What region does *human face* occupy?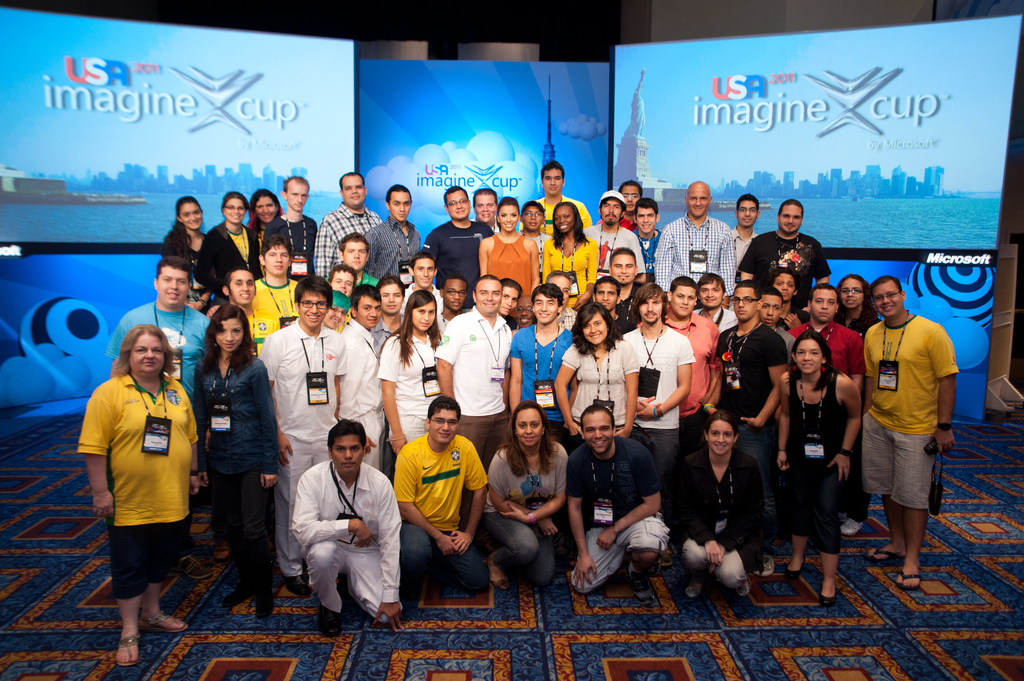
736,198,760,227.
